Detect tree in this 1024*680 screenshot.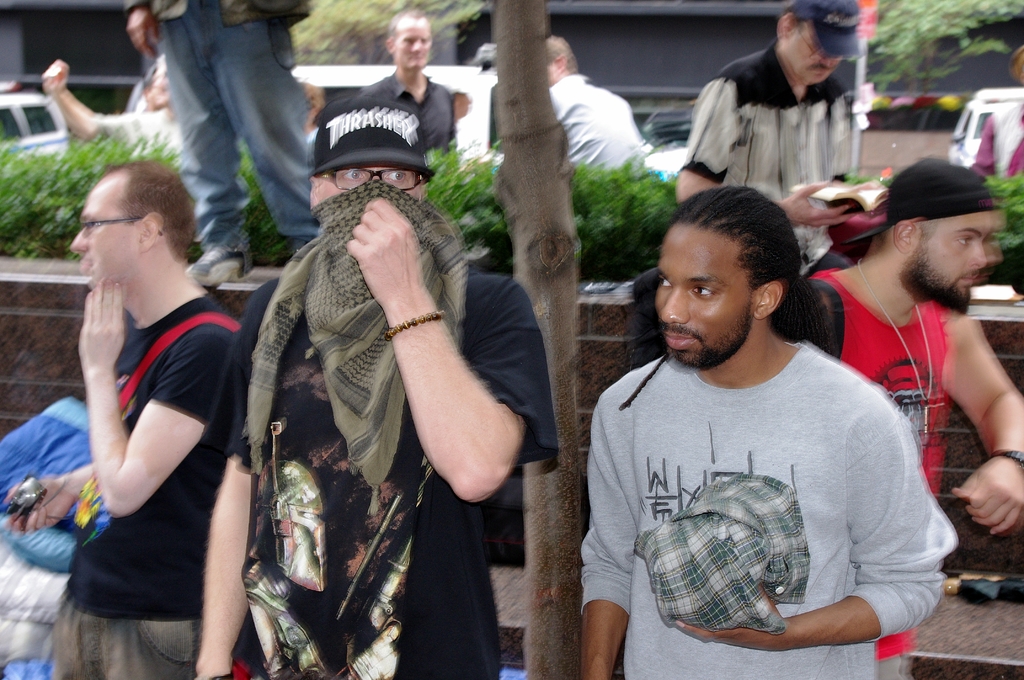
Detection: (left=488, top=0, right=586, bottom=679).
